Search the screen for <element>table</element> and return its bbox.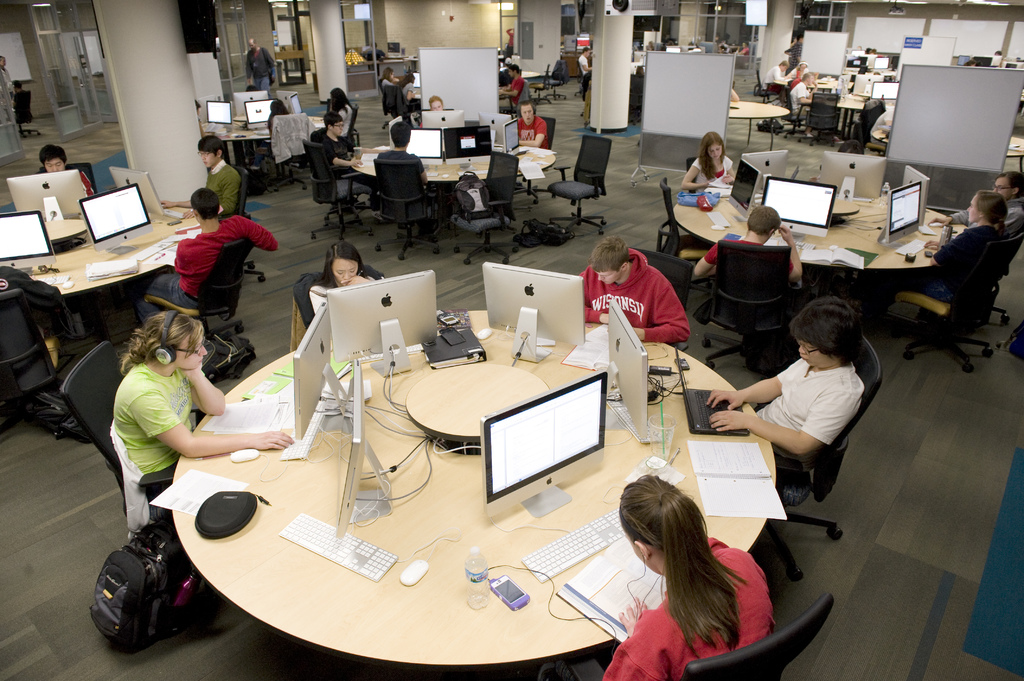
Found: region(865, 120, 897, 142).
